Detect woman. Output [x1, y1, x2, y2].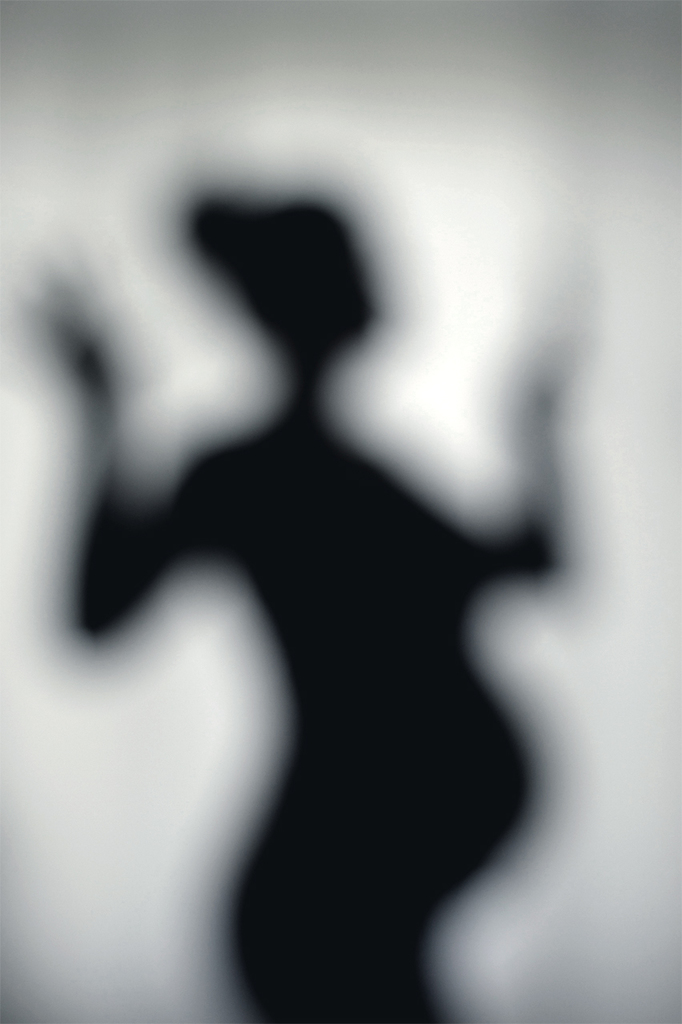
[9, 160, 613, 1023].
